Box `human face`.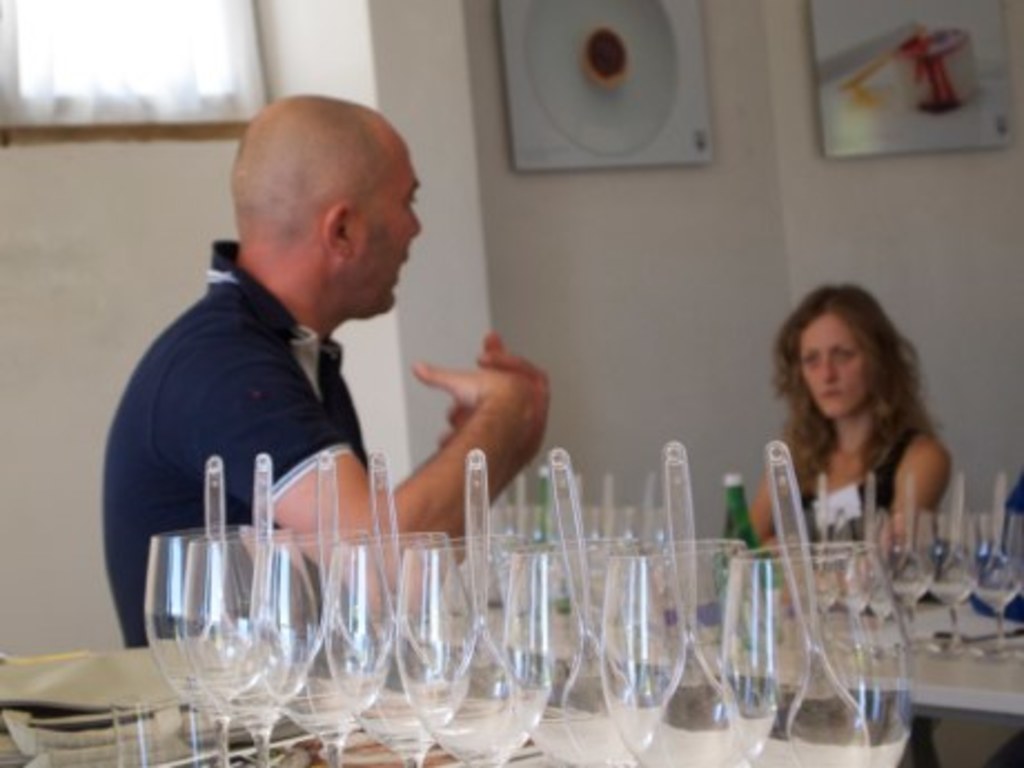
box=[345, 136, 443, 325].
